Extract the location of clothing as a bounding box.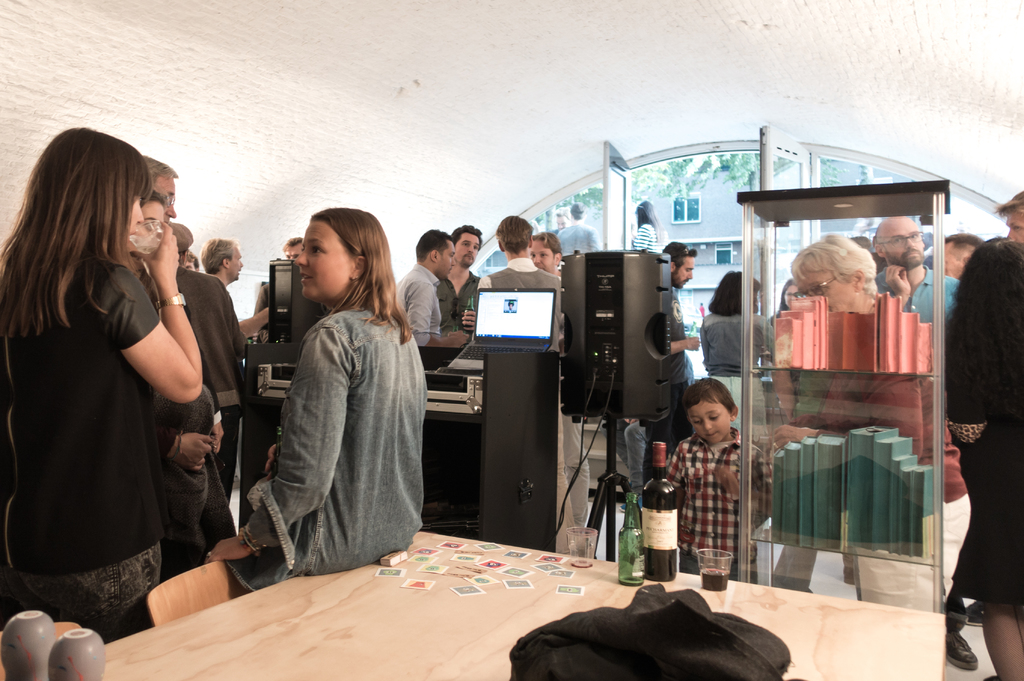
box(664, 420, 778, 579).
